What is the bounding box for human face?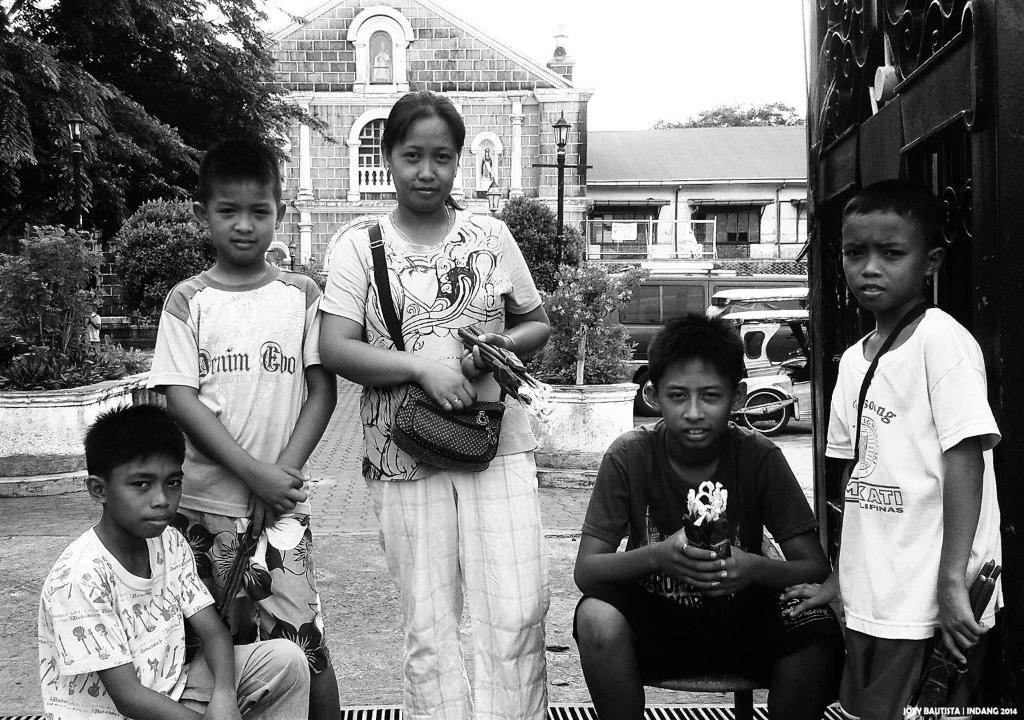
(x1=846, y1=213, x2=917, y2=315).
